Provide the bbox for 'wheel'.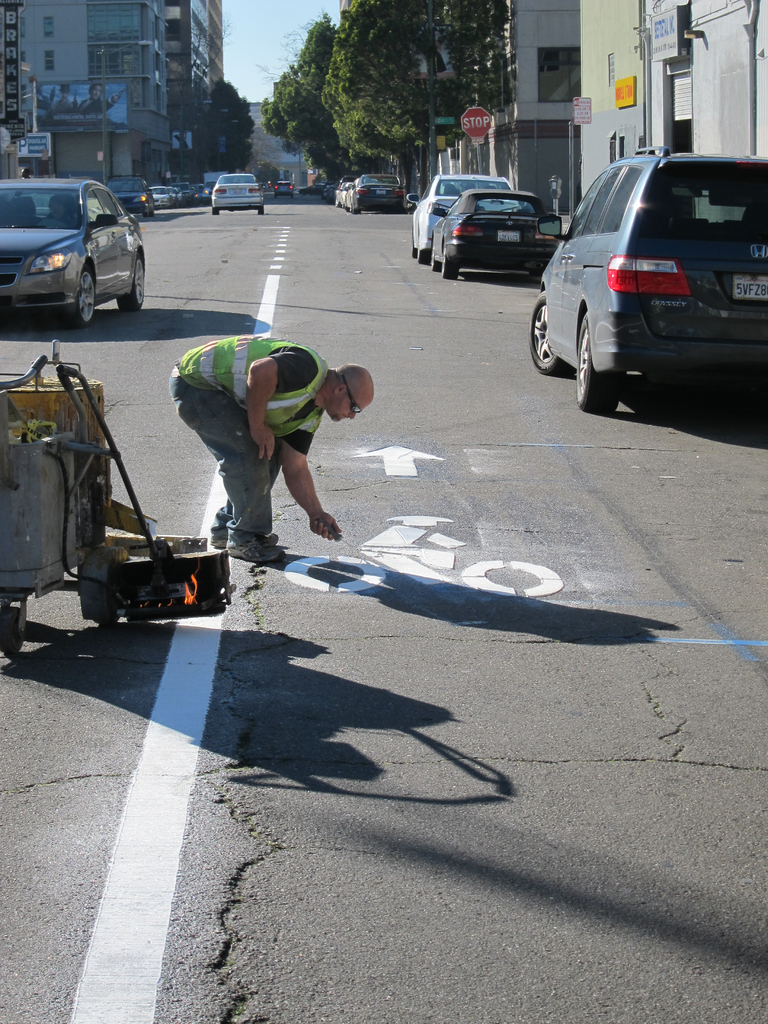
<region>420, 247, 433, 263</region>.
